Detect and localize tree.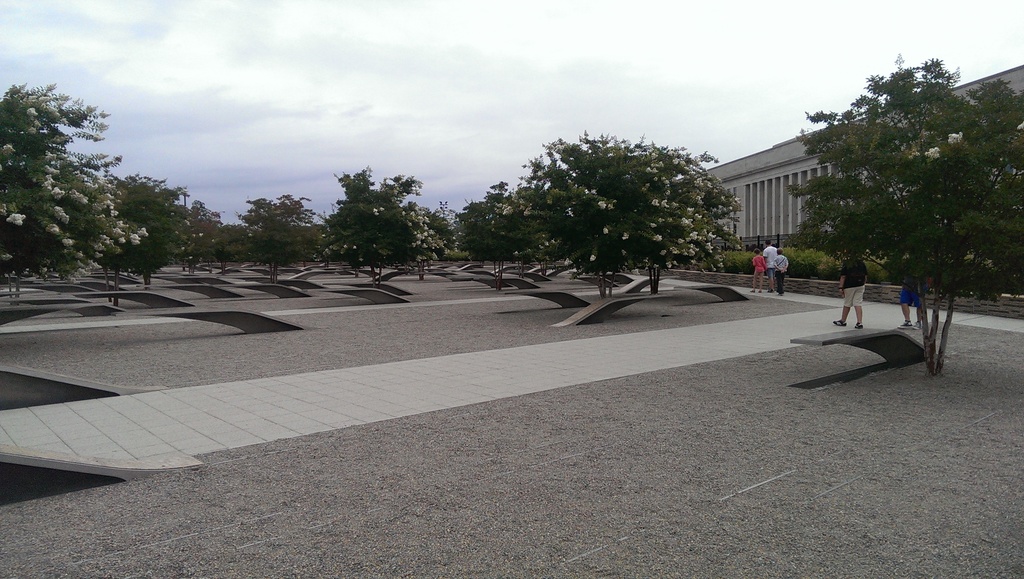
Localized at locate(245, 192, 319, 263).
